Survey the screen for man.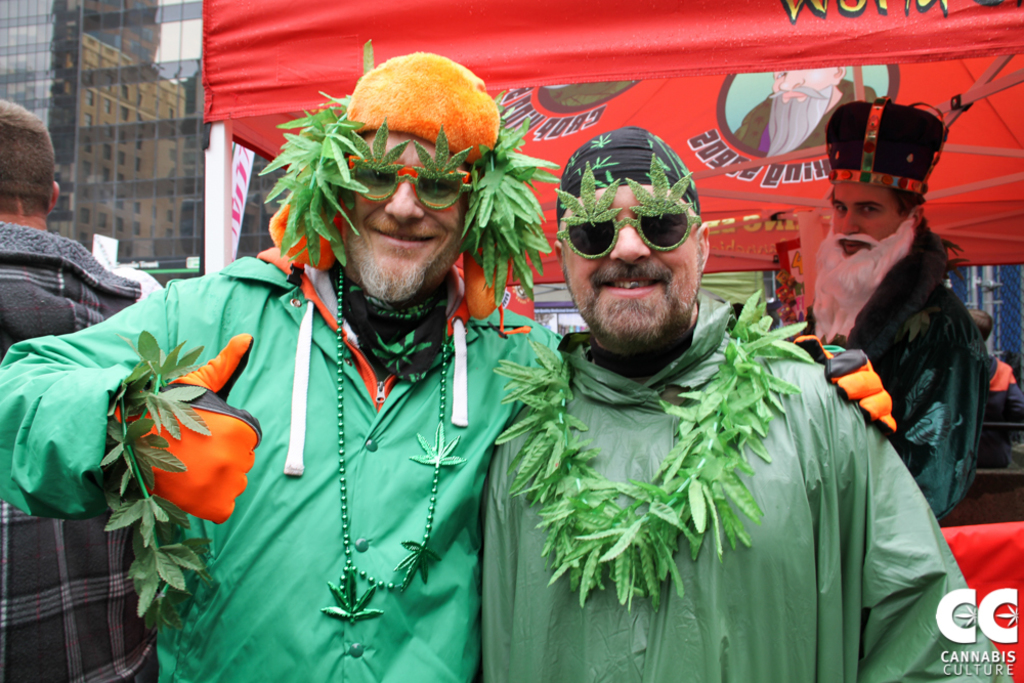
Survey found: rect(802, 96, 990, 527).
